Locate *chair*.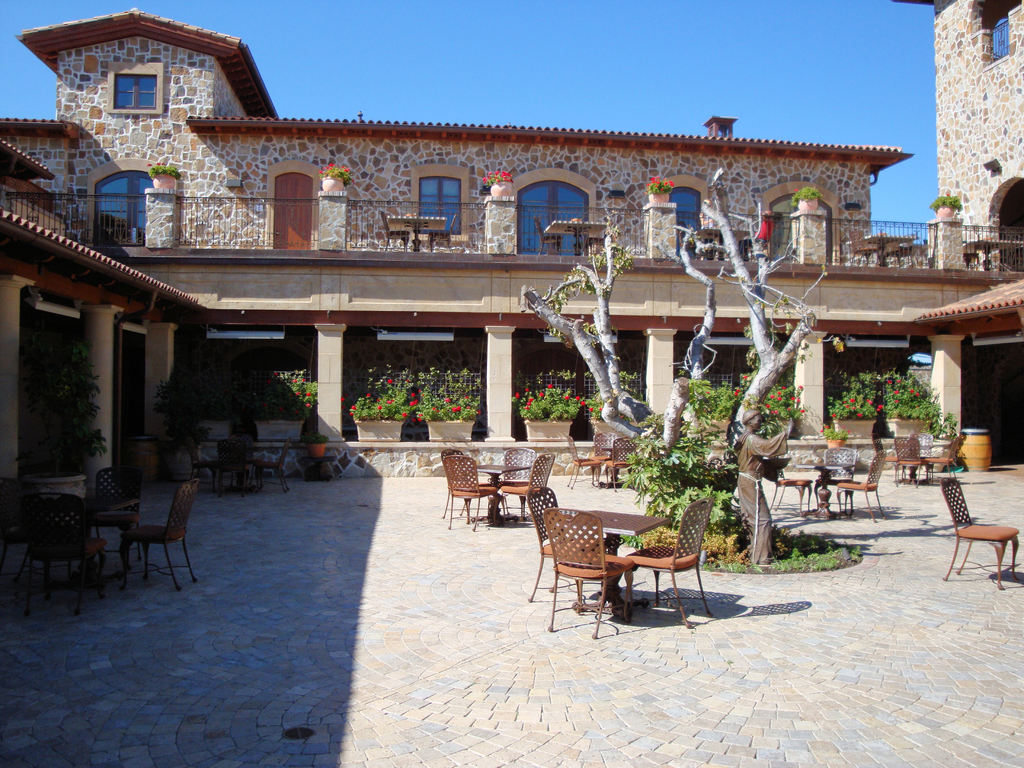
Bounding box: bbox(546, 504, 632, 637).
